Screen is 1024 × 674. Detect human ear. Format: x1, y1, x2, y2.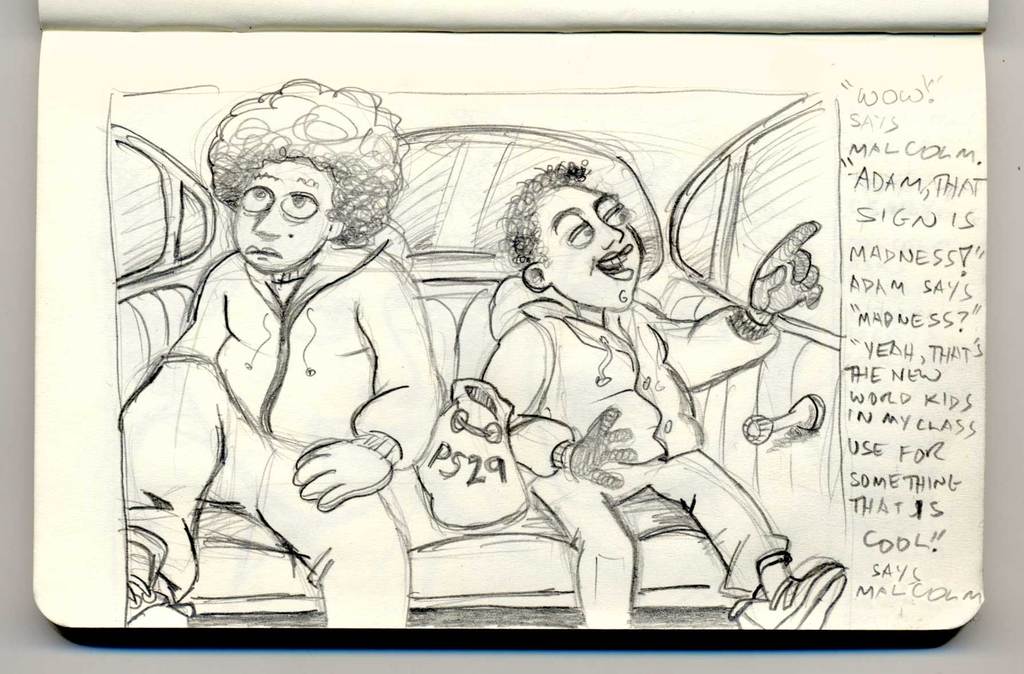
523, 261, 553, 292.
